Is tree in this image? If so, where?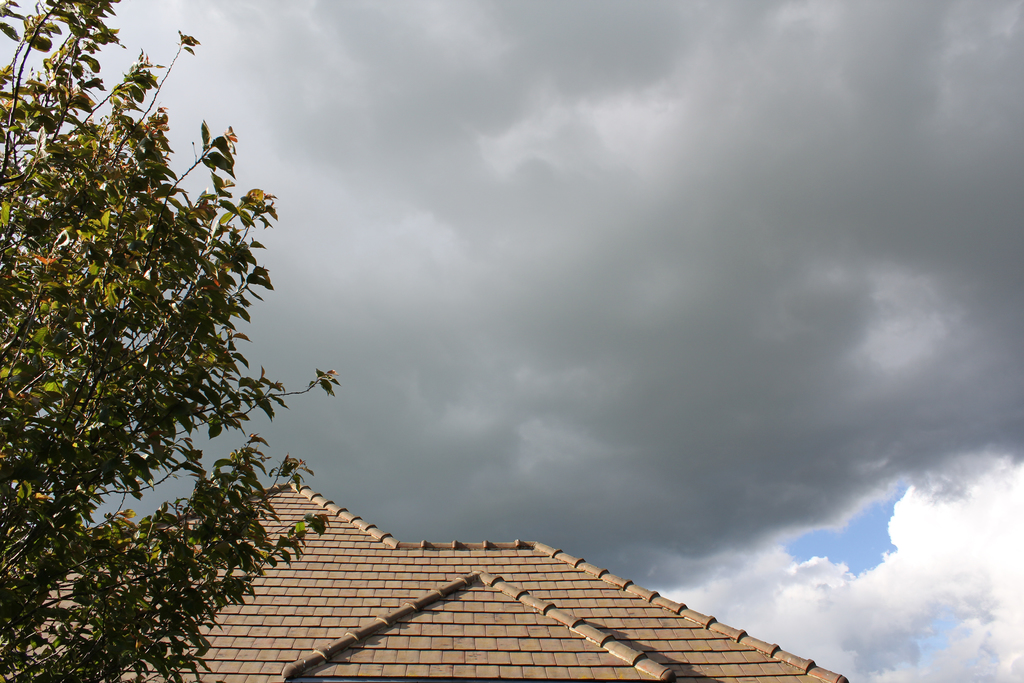
Yes, at locate(9, 21, 301, 659).
